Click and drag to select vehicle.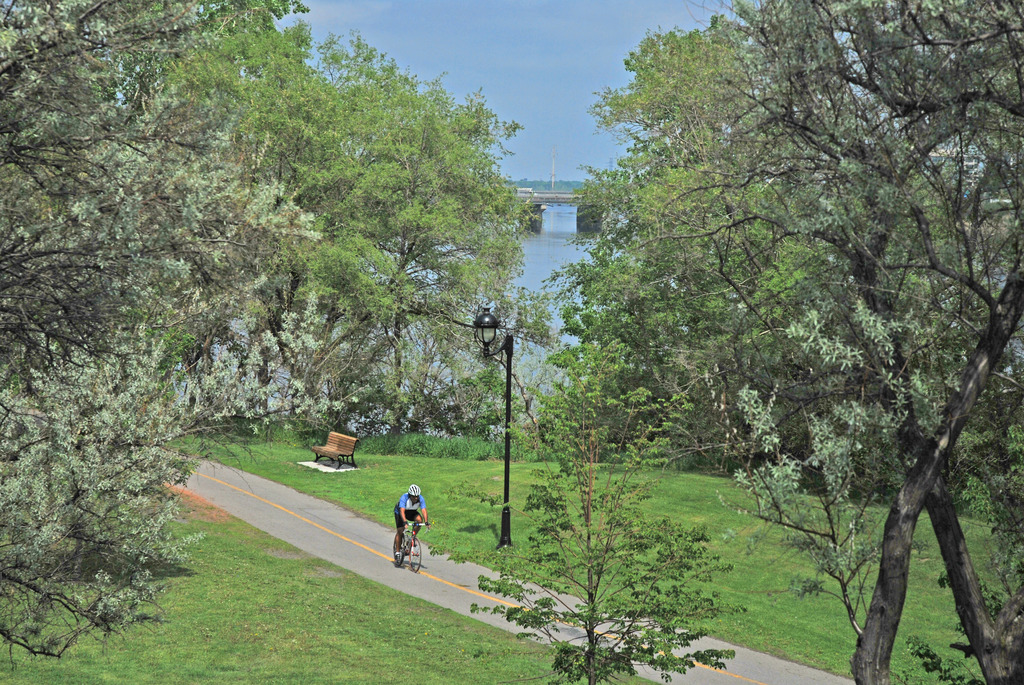
Selection: (x1=390, y1=521, x2=433, y2=569).
